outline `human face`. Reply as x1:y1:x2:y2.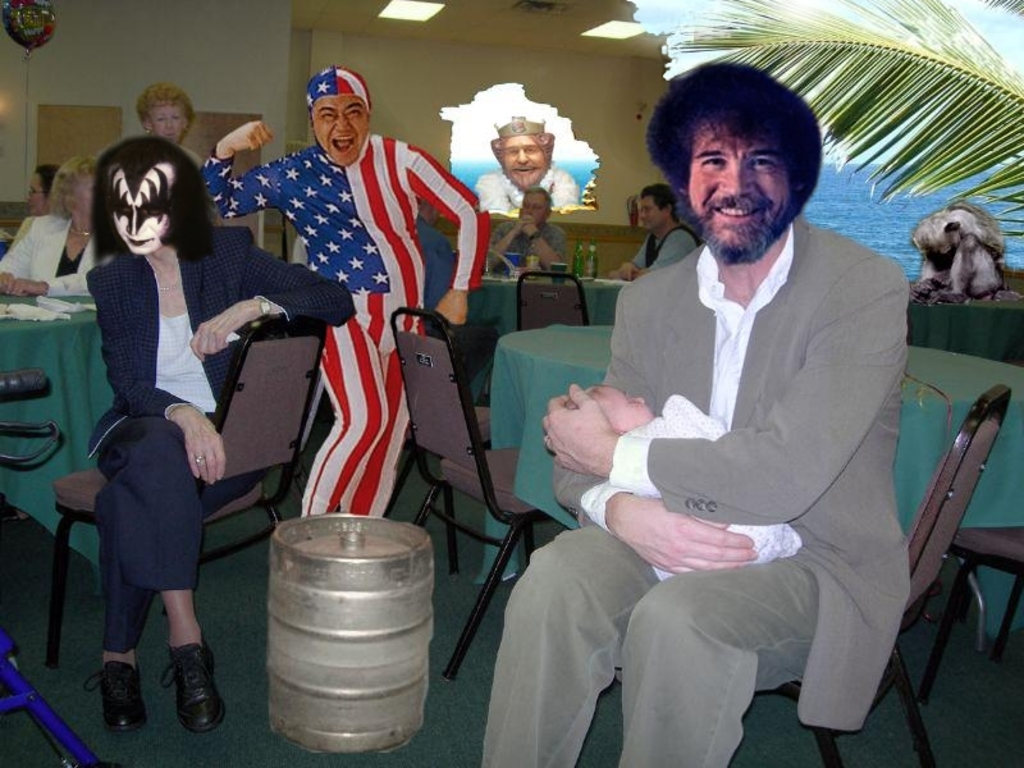
27:173:52:218.
